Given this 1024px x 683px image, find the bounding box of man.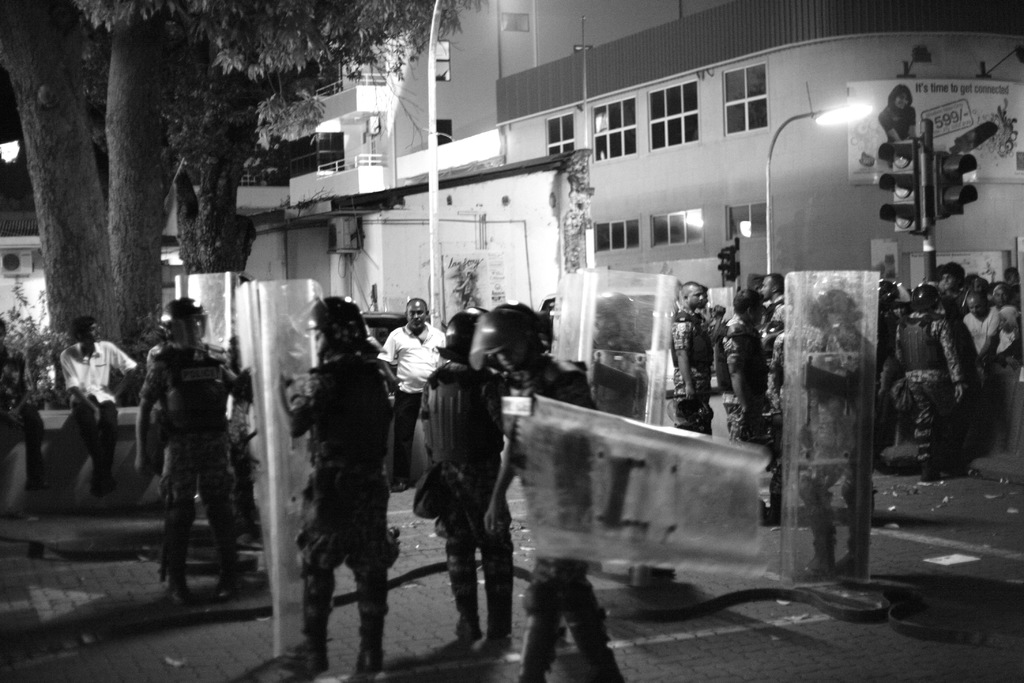
box=[479, 314, 626, 682].
